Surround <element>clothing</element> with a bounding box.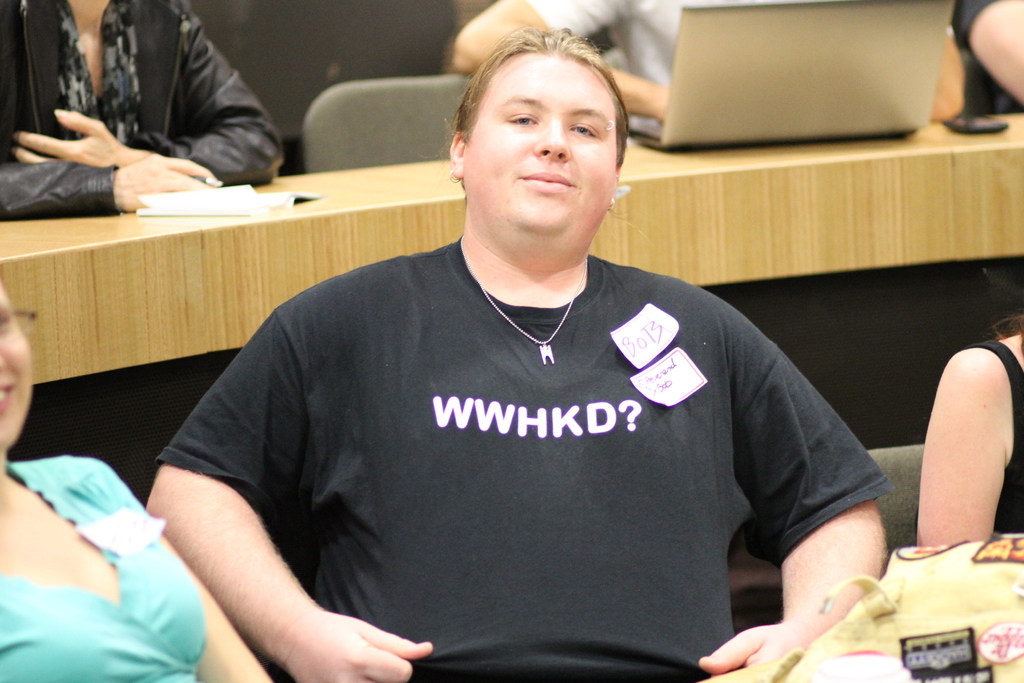
520 0 854 147.
